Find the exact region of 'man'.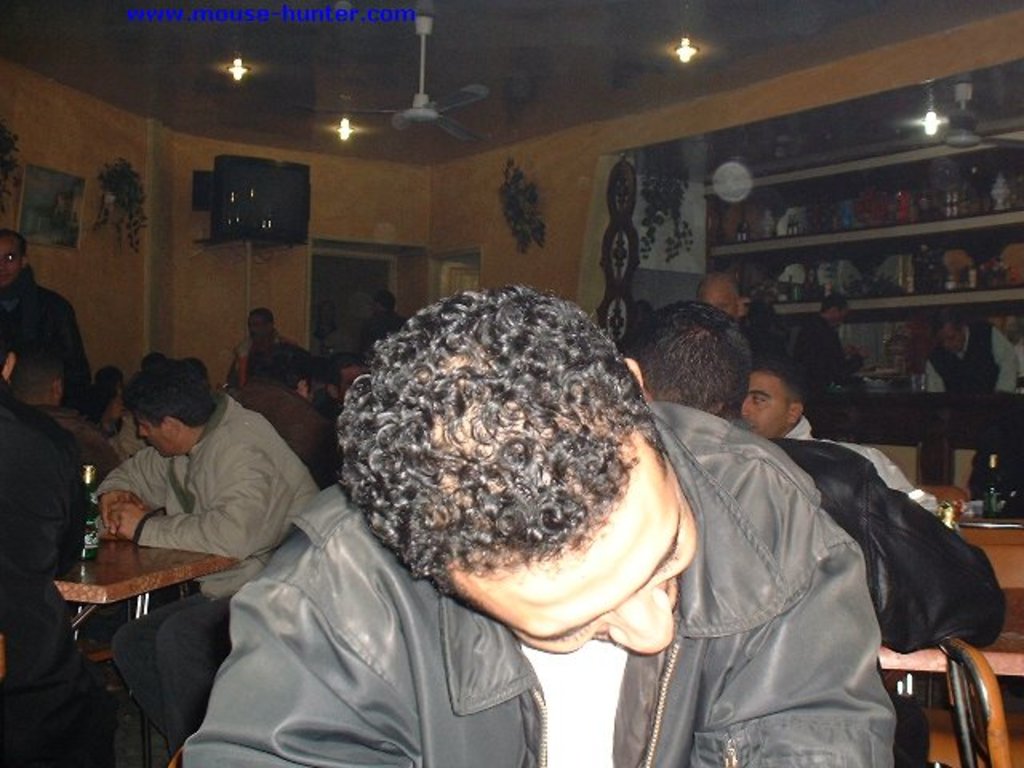
Exact region: [left=789, top=290, right=861, bottom=392].
